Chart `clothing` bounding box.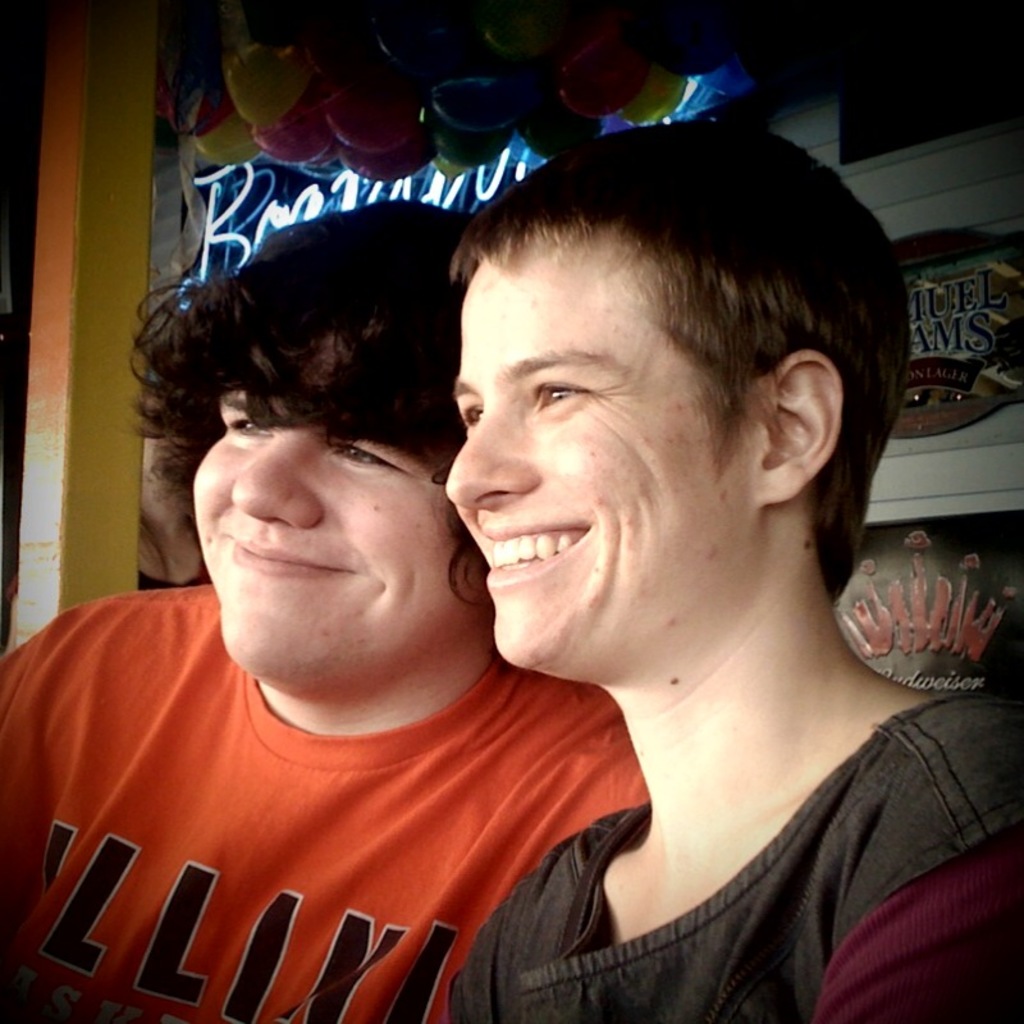
Charted: x1=435, y1=682, x2=1023, y2=1023.
